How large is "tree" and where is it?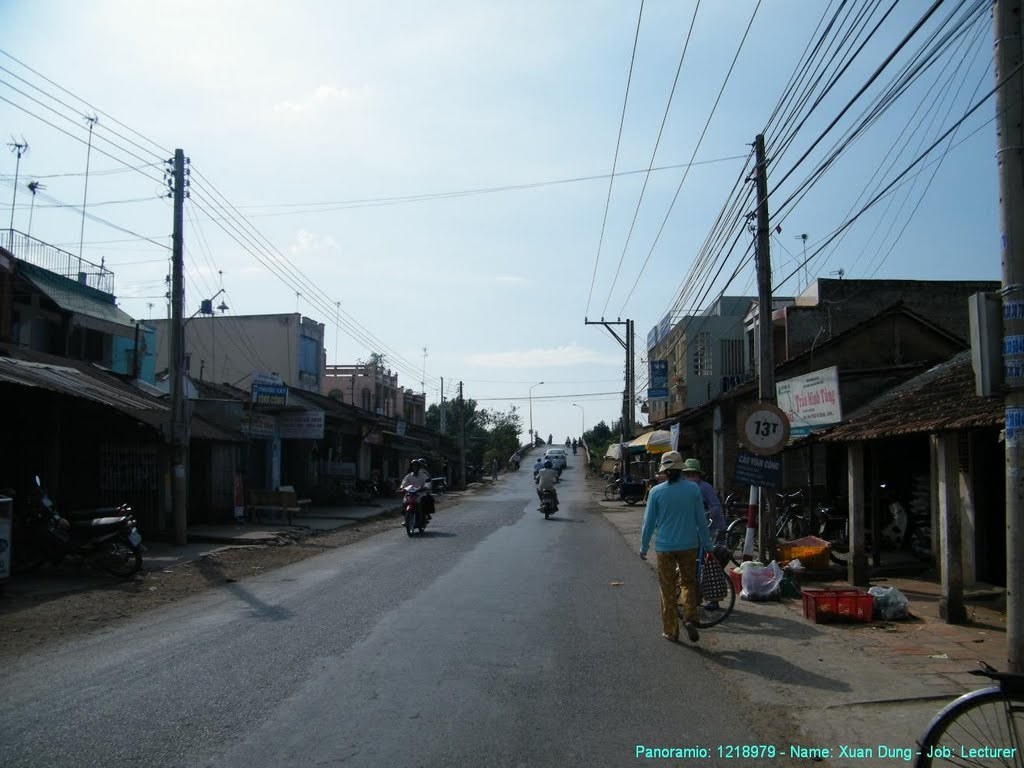
Bounding box: locate(533, 435, 541, 453).
